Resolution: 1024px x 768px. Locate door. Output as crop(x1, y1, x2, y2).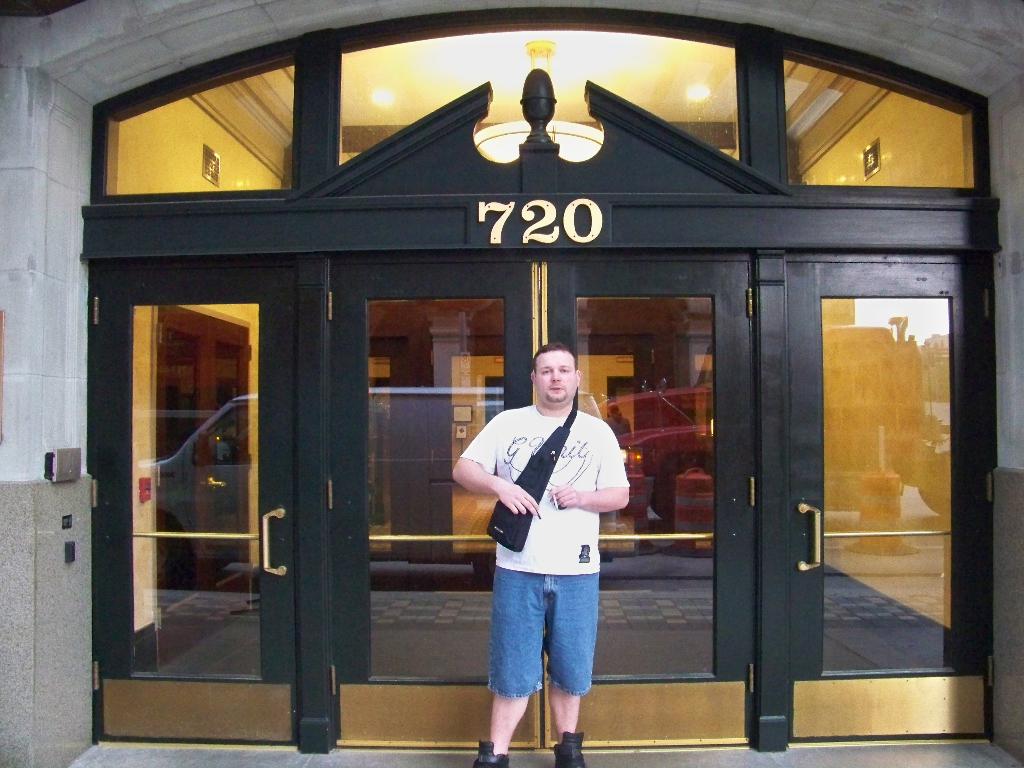
crop(98, 265, 298, 740).
